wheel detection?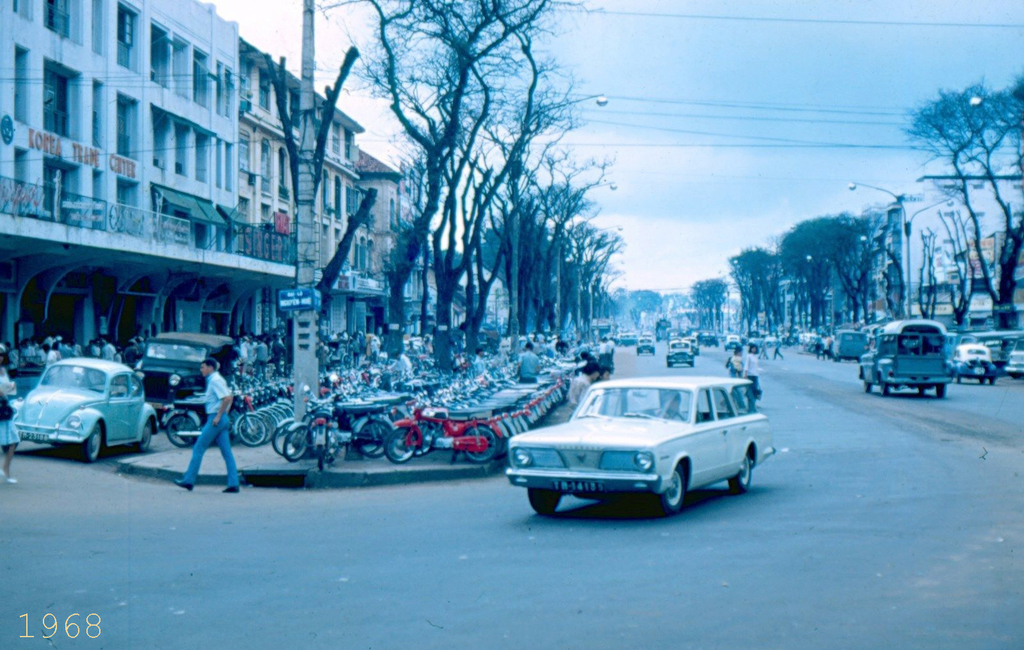
81:425:100:466
